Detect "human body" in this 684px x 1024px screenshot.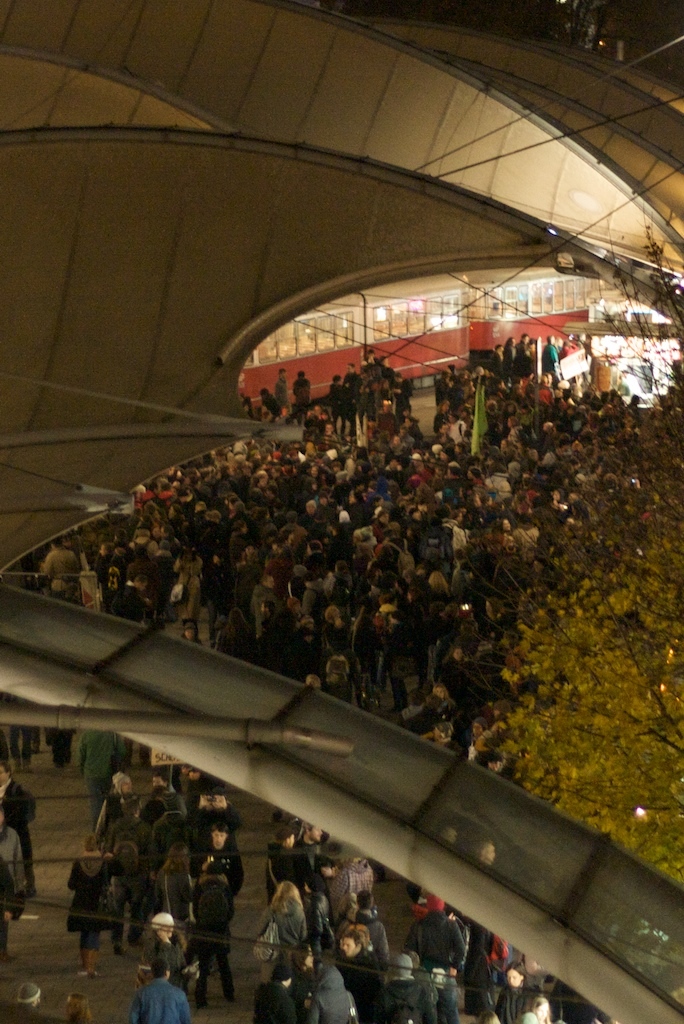
Detection: box(0, 878, 16, 958).
